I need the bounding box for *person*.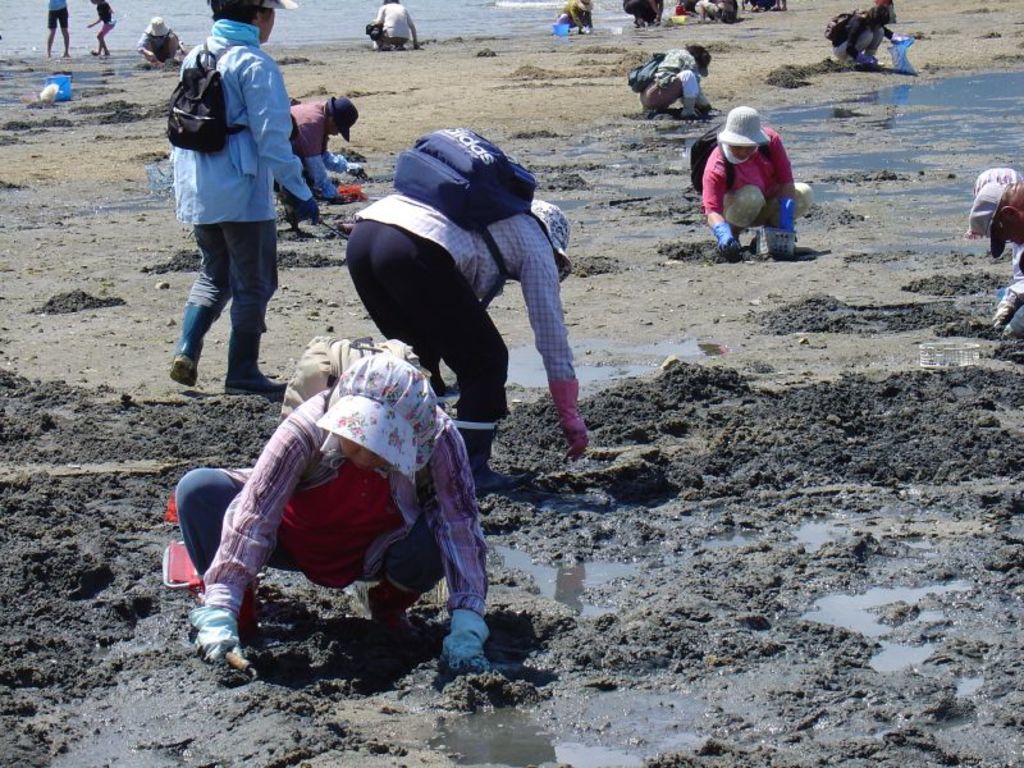
Here it is: <bbox>343, 122, 605, 494</bbox>.
